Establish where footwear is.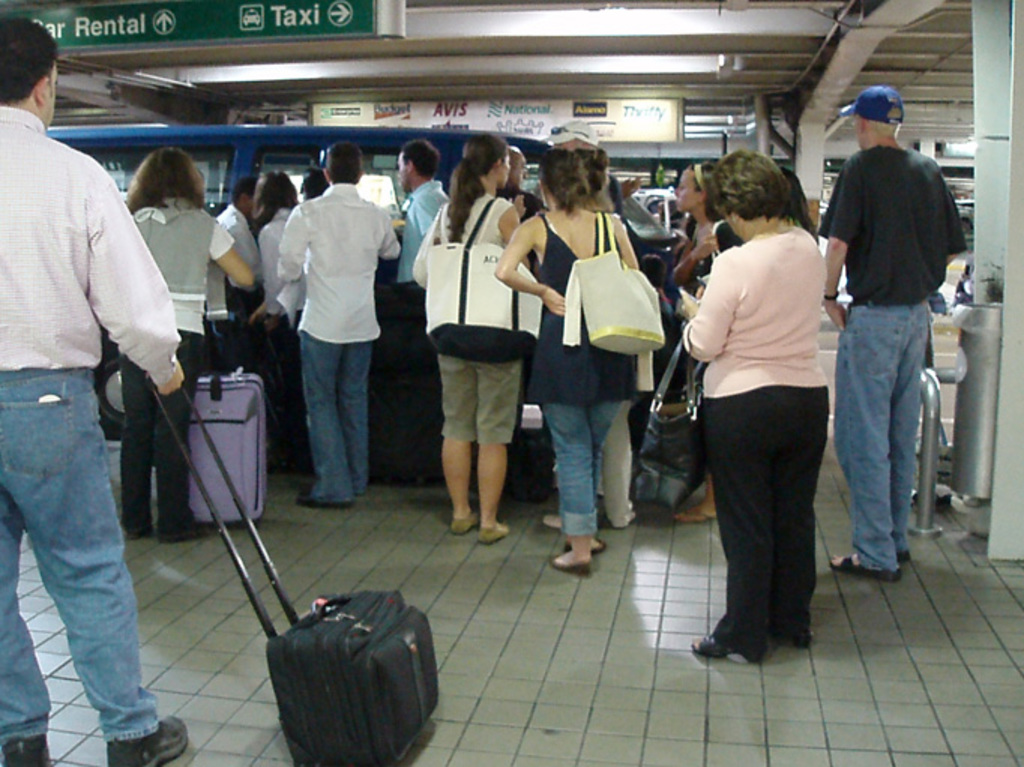
Established at <bbox>691, 633, 766, 666</bbox>.
